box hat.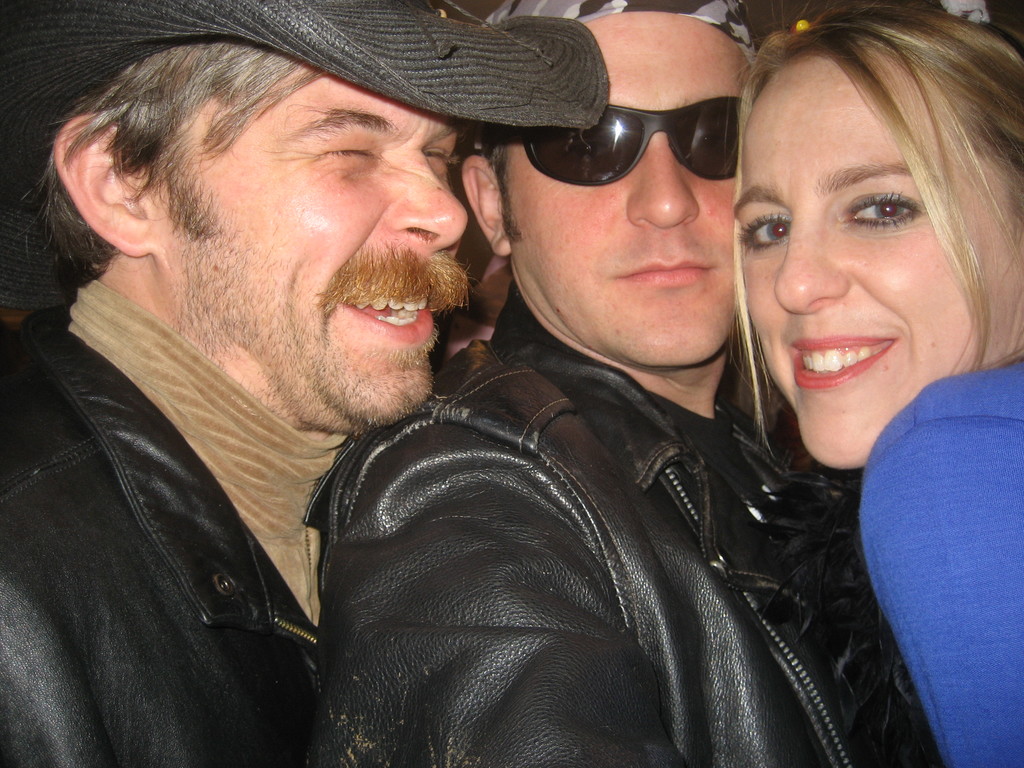
box=[0, 0, 611, 309].
